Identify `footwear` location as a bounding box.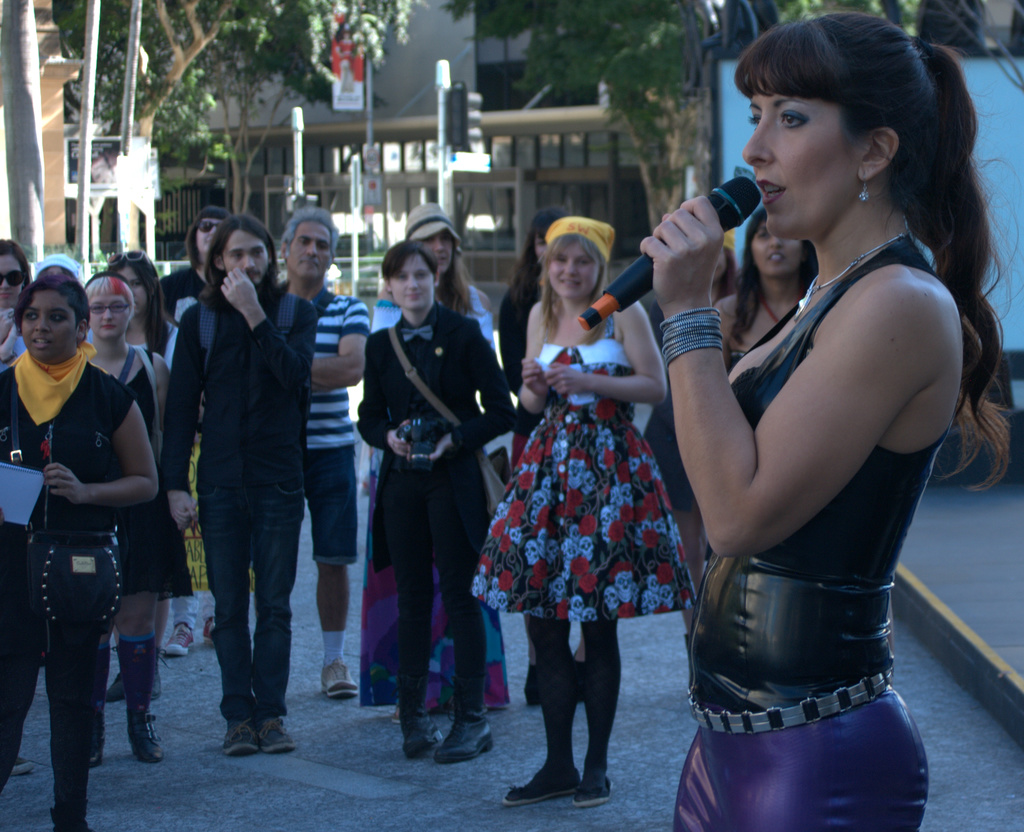
(403,678,447,753).
